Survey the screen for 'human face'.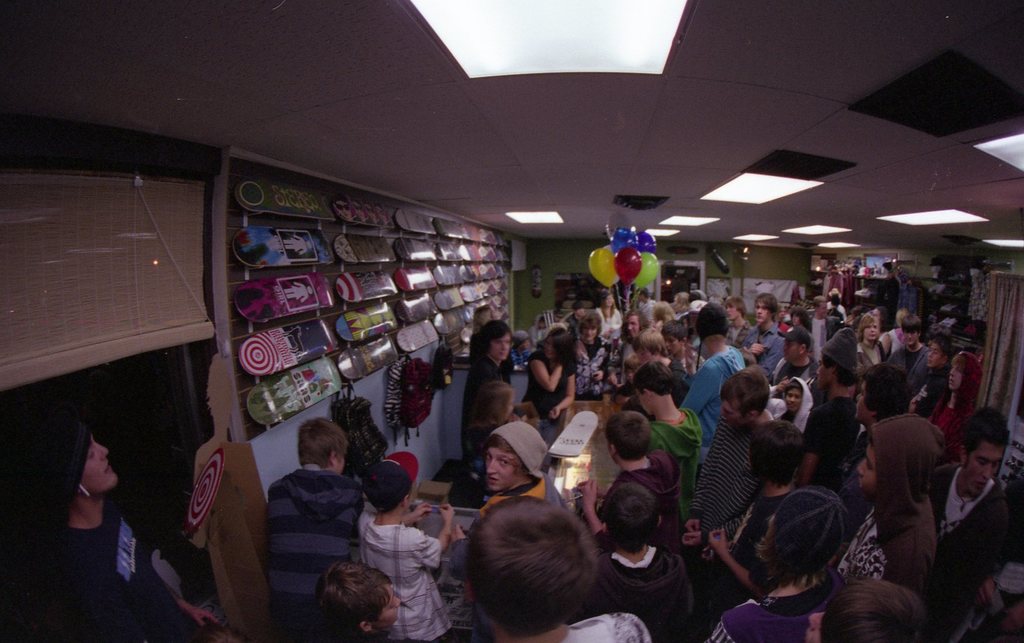
Survey found: [left=964, top=445, right=1002, bottom=489].
